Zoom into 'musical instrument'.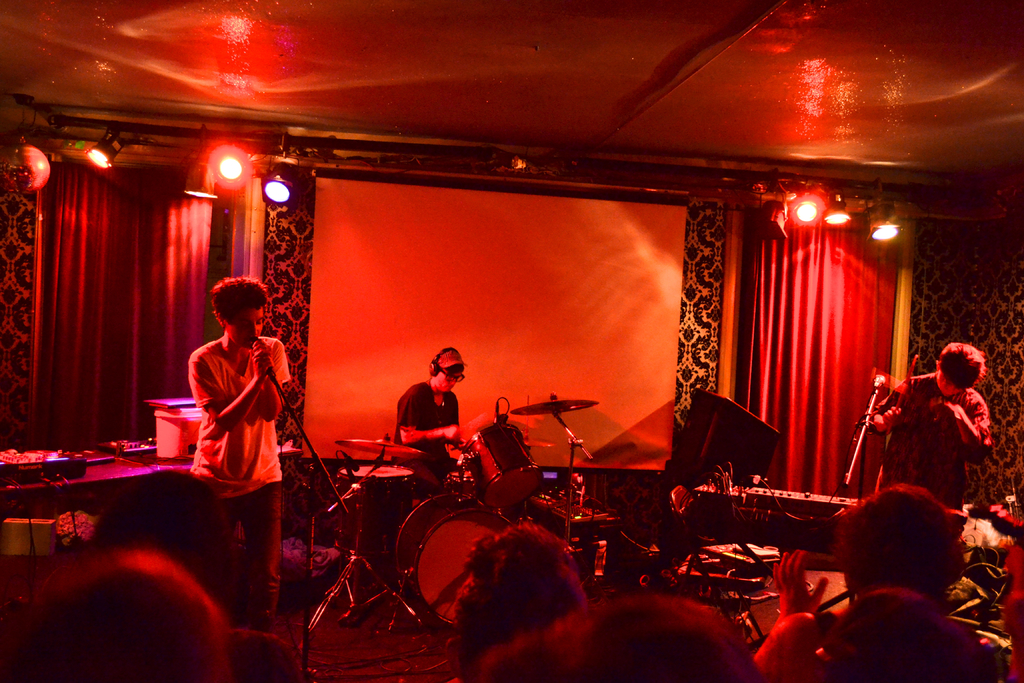
Zoom target: box=[686, 472, 915, 572].
